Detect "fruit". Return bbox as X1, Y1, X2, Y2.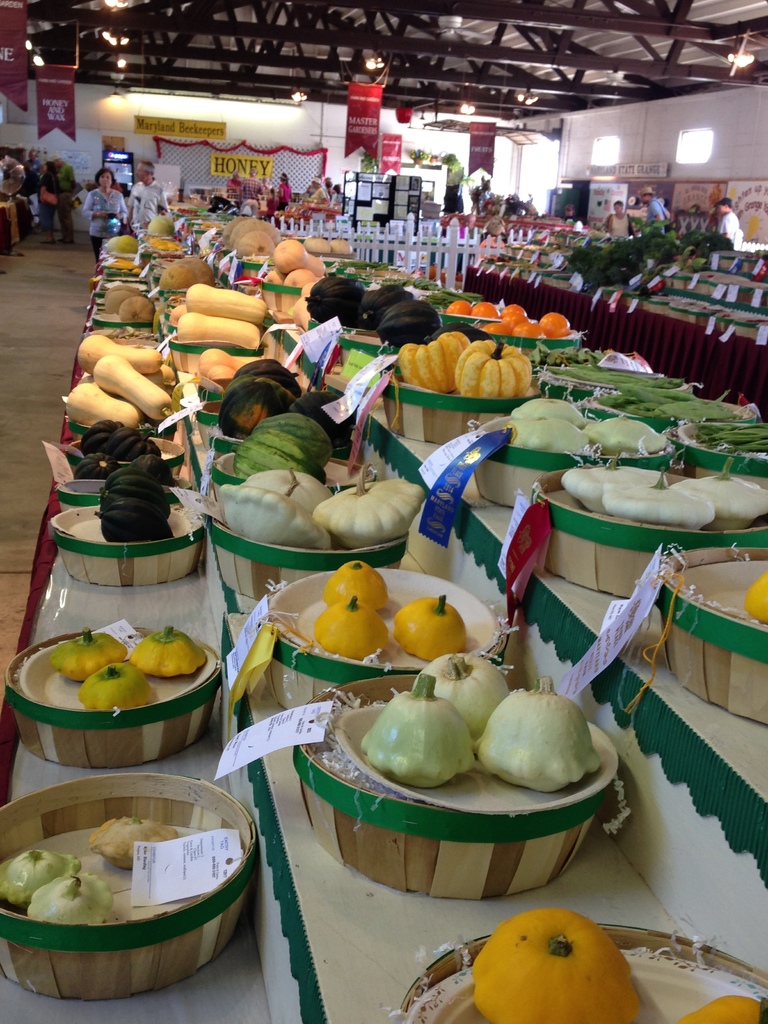
472, 908, 641, 1023.
